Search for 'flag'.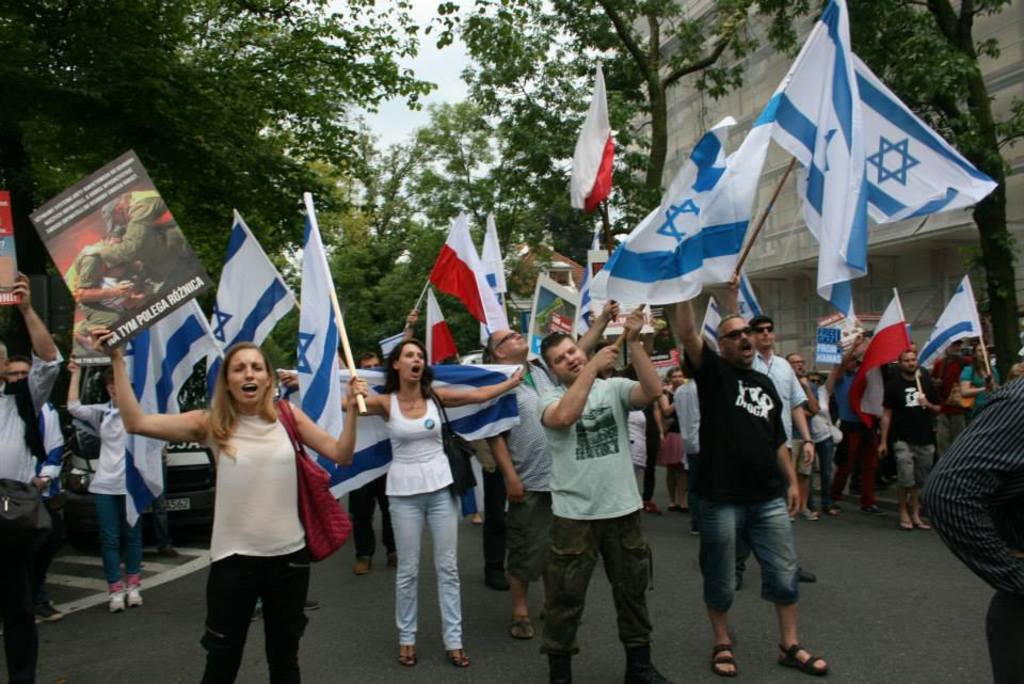
Found at {"left": 203, "top": 207, "right": 288, "bottom": 382}.
